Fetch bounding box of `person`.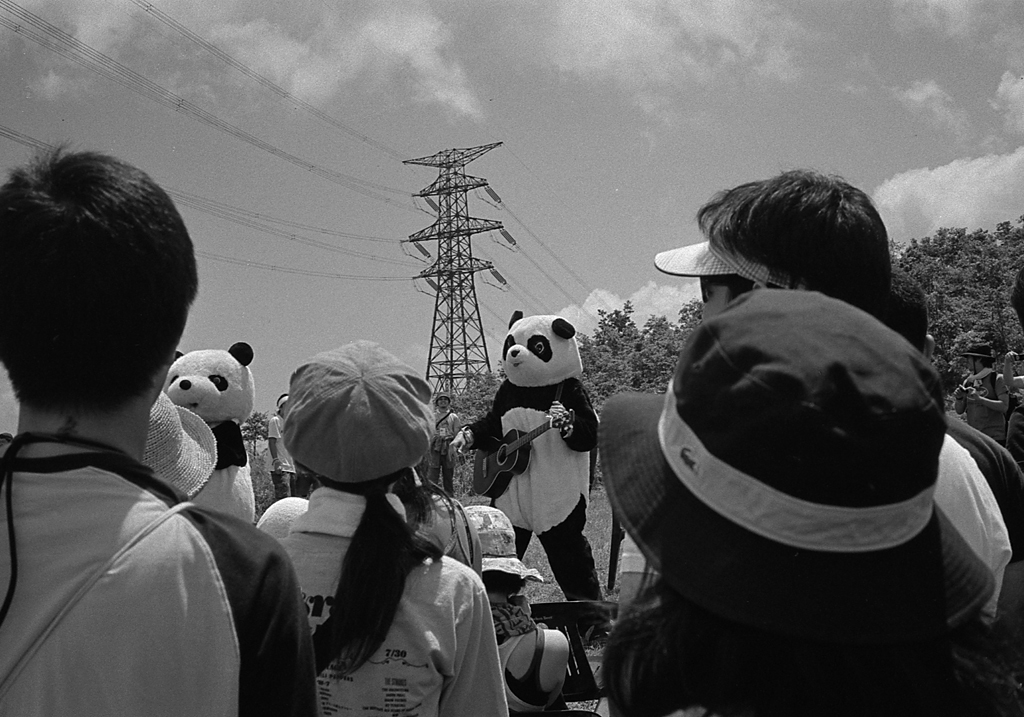
Bbox: box(657, 172, 1019, 529).
